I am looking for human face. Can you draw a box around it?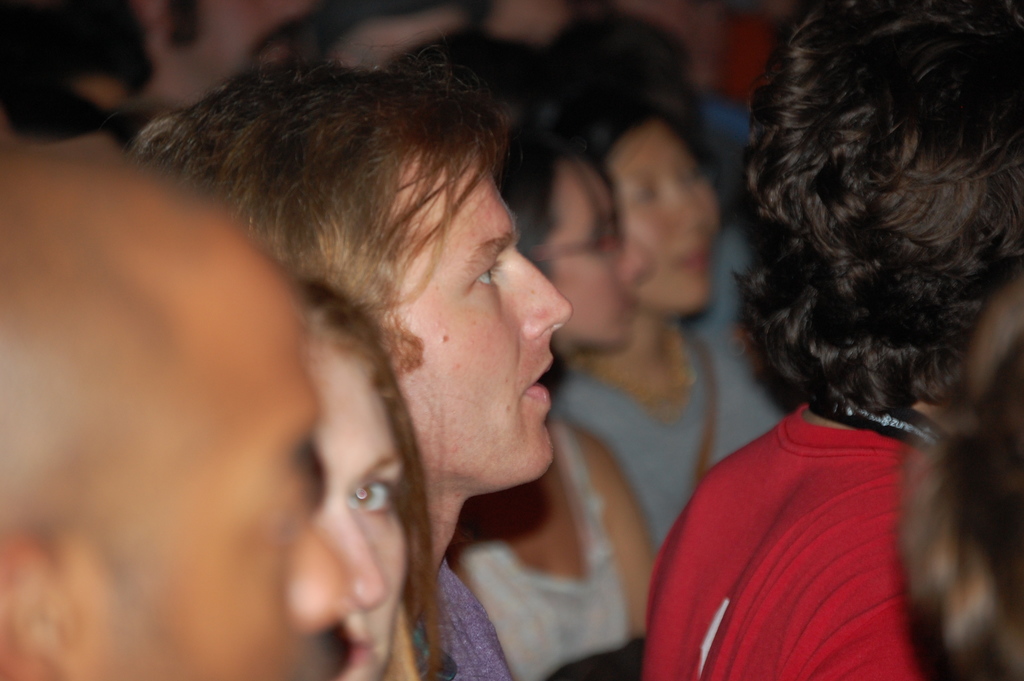
Sure, the bounding box is 401:176:578:489.
